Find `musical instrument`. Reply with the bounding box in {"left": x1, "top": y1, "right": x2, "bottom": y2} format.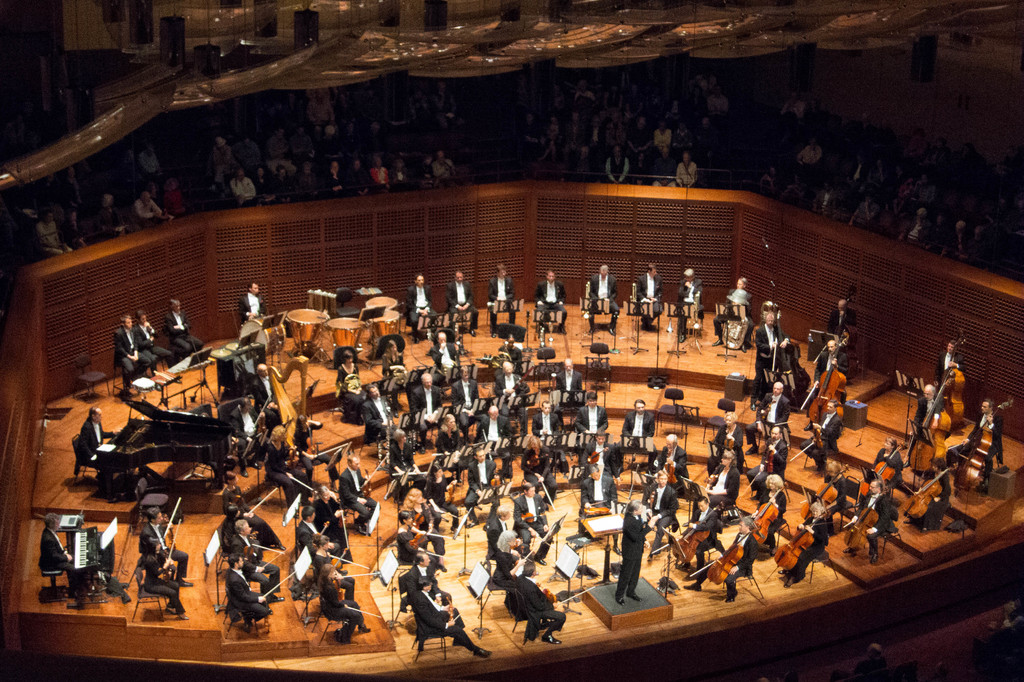
{"left": 367, "top": 308, "right": 400, "bottom": 348}.
